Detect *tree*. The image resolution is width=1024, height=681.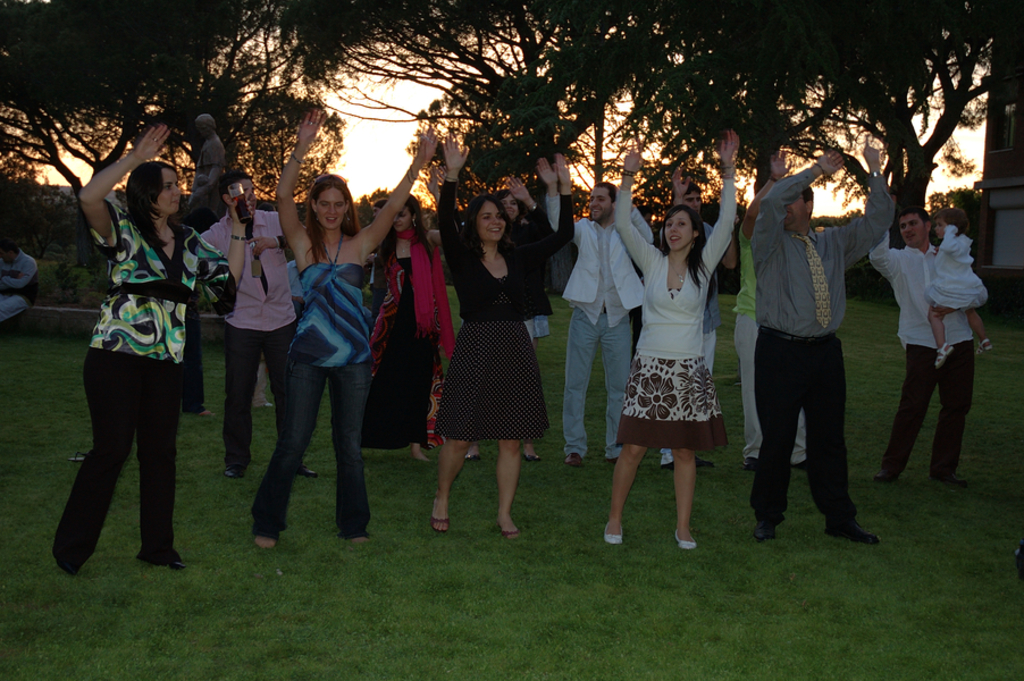
<box>543,133,742,258</box>.
